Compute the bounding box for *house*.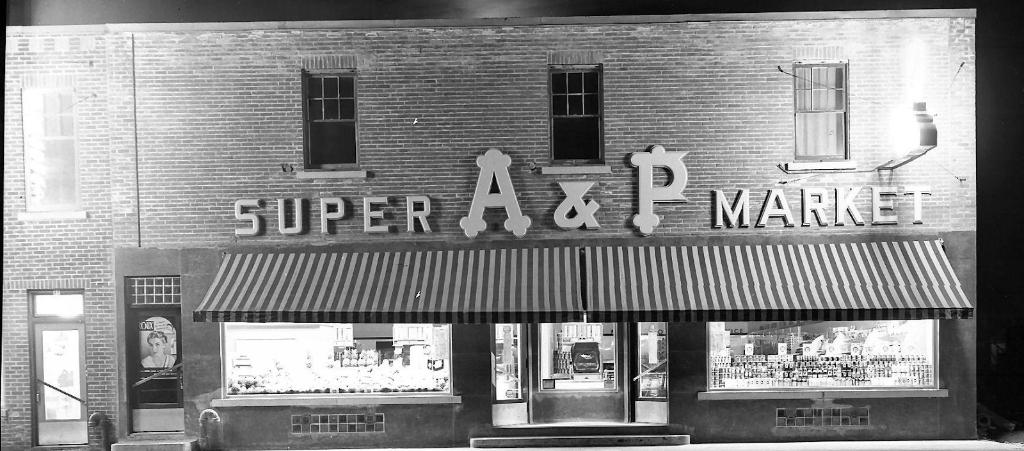
0/14/981/447.
